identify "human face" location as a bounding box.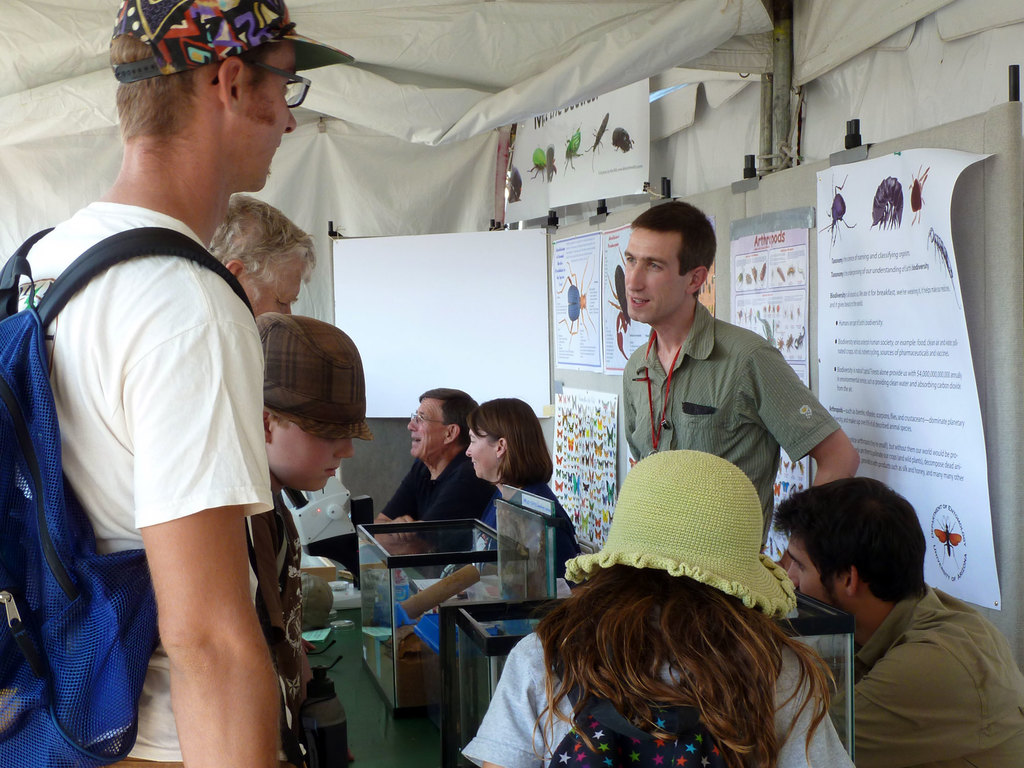
box=[260, 410, 356, 506].
